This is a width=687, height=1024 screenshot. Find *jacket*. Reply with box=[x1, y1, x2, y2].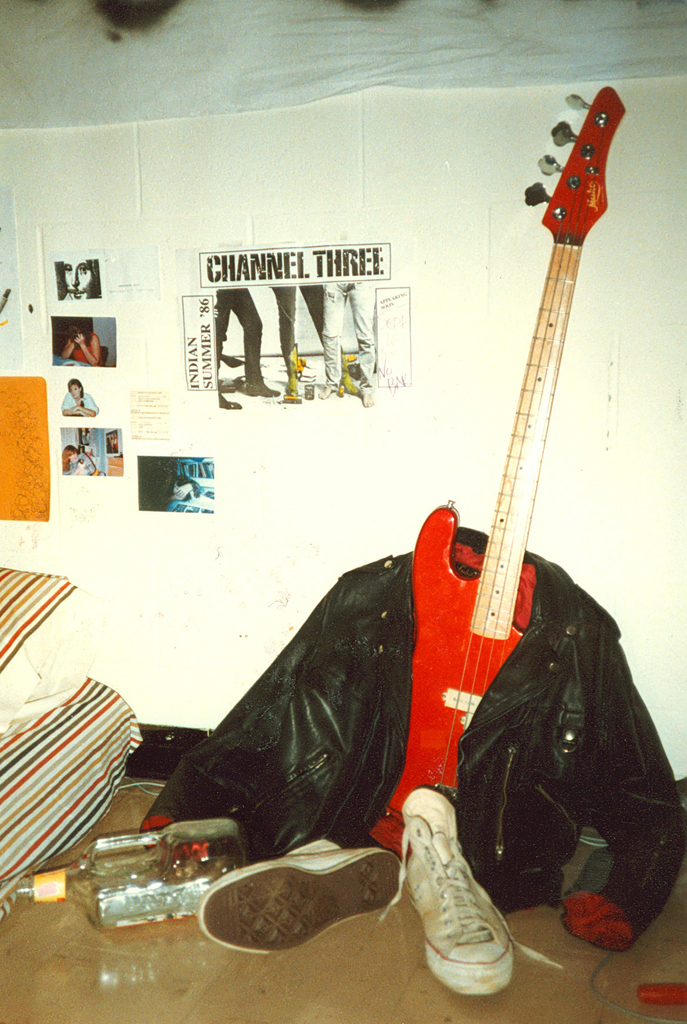
box=[161, 492, 667, 913].
